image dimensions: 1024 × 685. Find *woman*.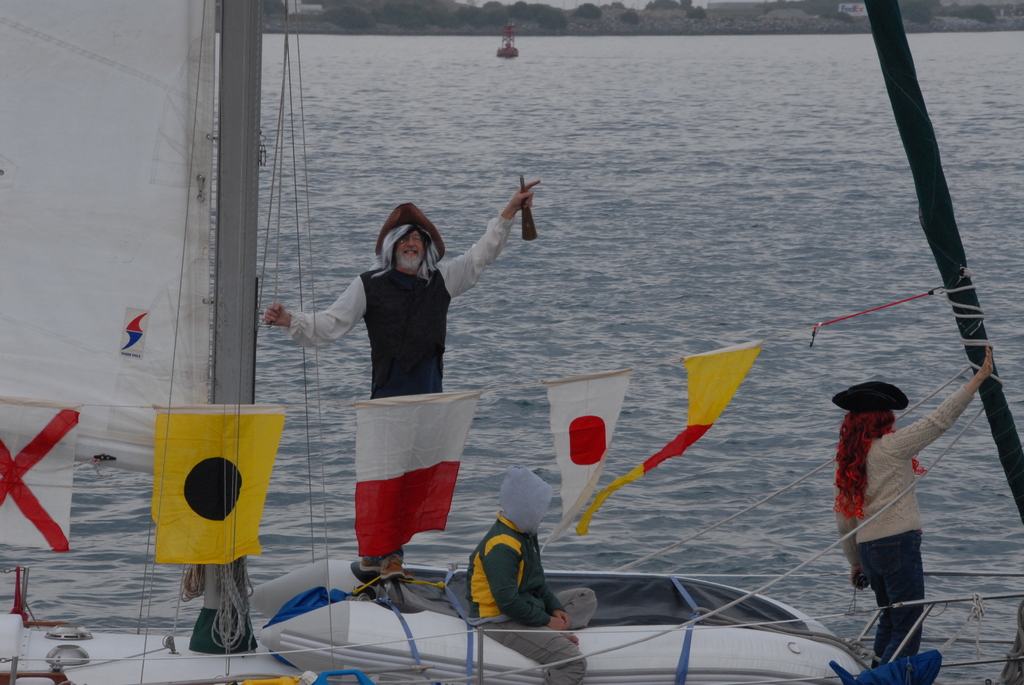
{"left": 817, "top": 359, "right": 954, "bottom": 661}.
